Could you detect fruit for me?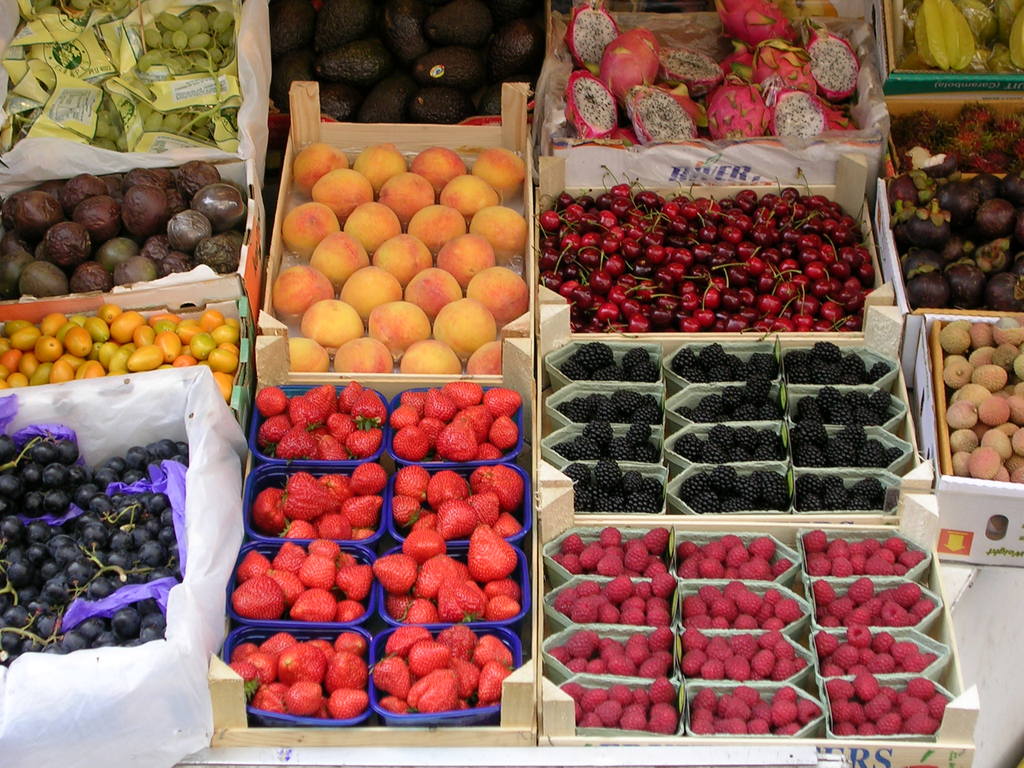
Detection result: [813,574,938,627].
